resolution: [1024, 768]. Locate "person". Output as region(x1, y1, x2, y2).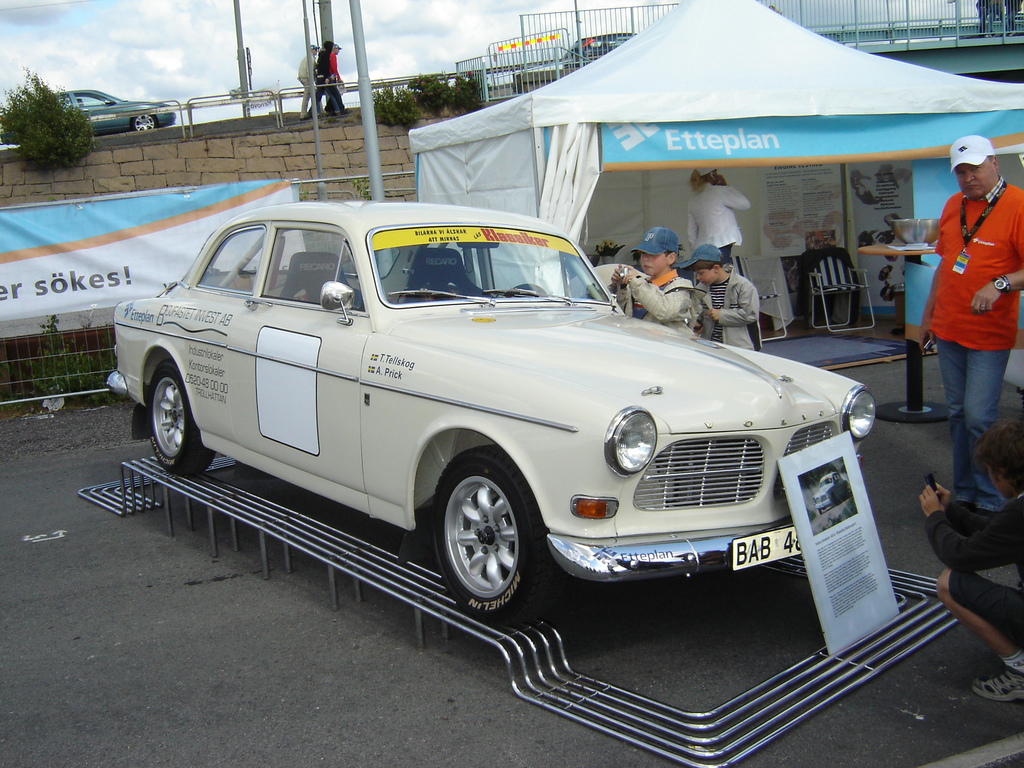
region(312, 42, 349, 114).
